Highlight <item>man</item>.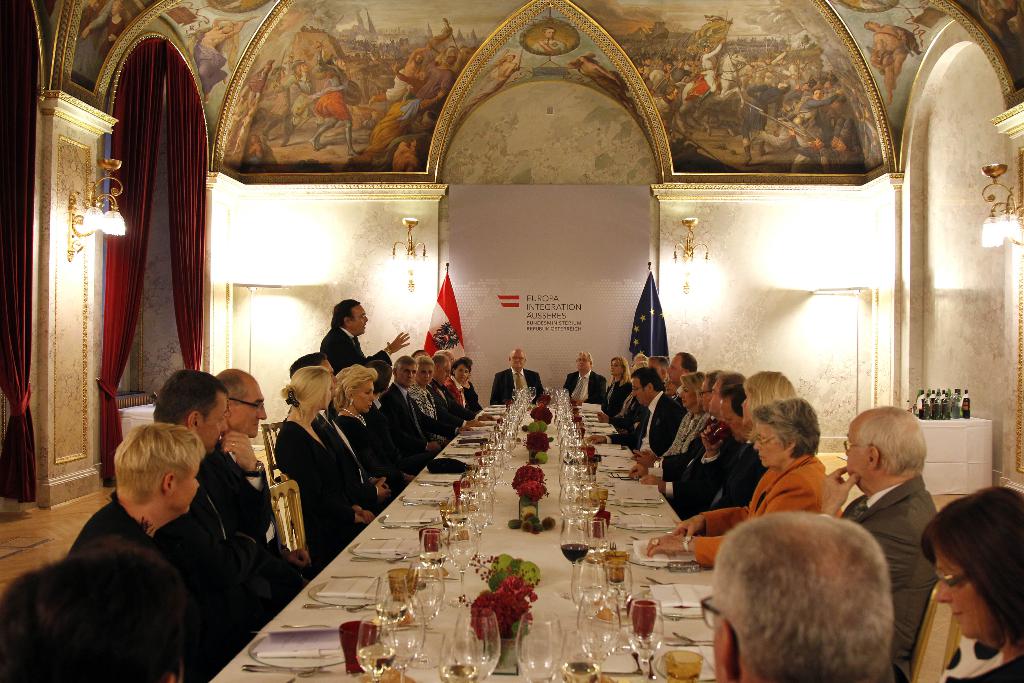
Highlighted region: 588,371,682,467.
